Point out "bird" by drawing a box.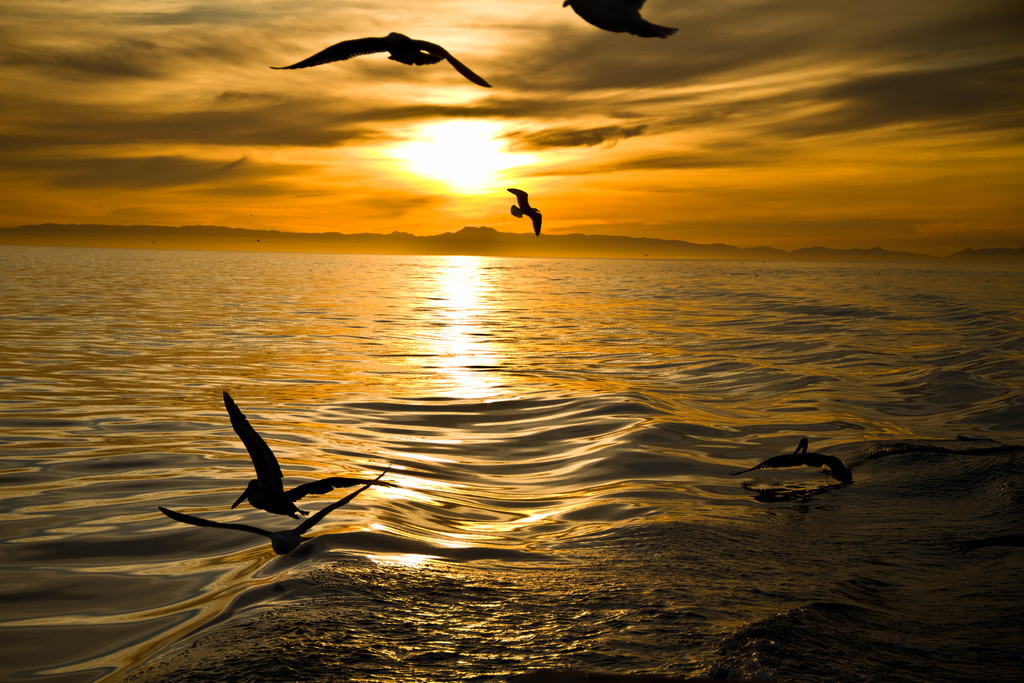
[left=557, top=0, right=678, bottom=38].
